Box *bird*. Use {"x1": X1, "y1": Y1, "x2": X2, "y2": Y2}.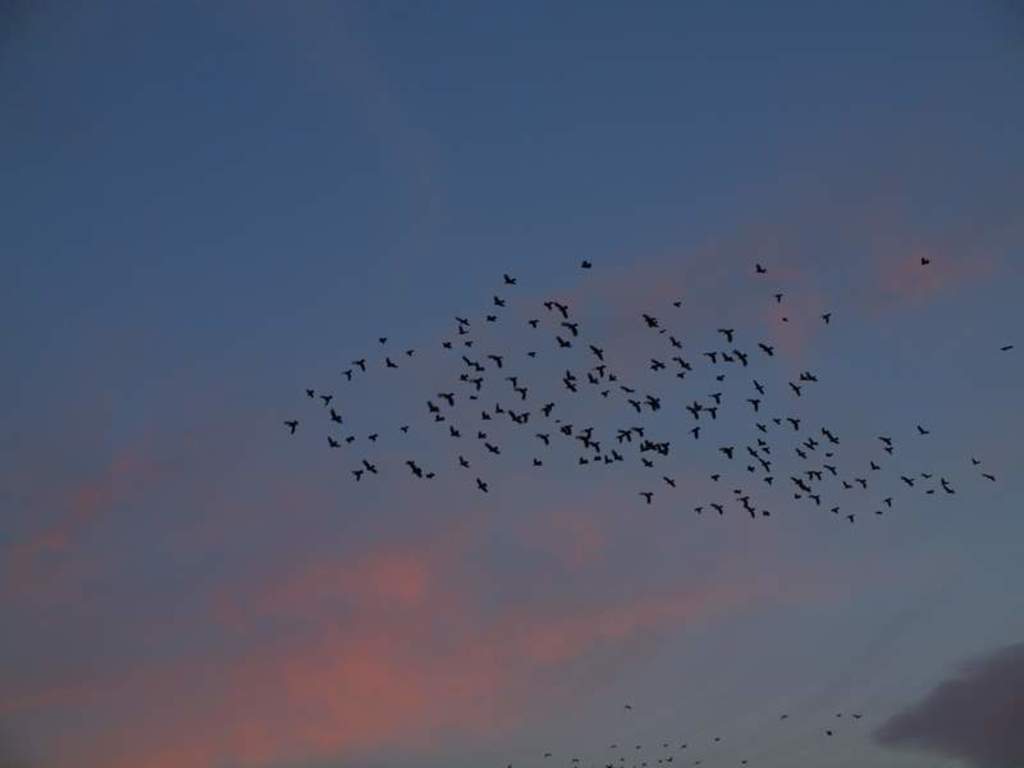
{"x1": 362, "y1": 461, "x2": 379, "y2": 474}.
